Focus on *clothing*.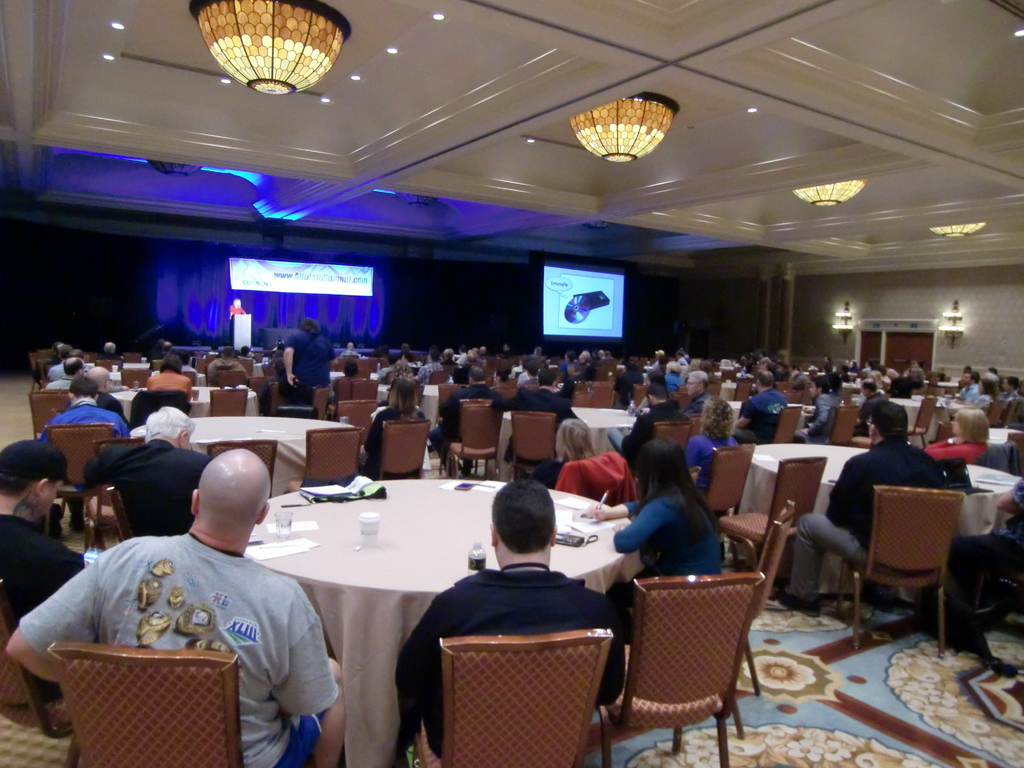
Focused at box=[787, 433, 946, 601].
